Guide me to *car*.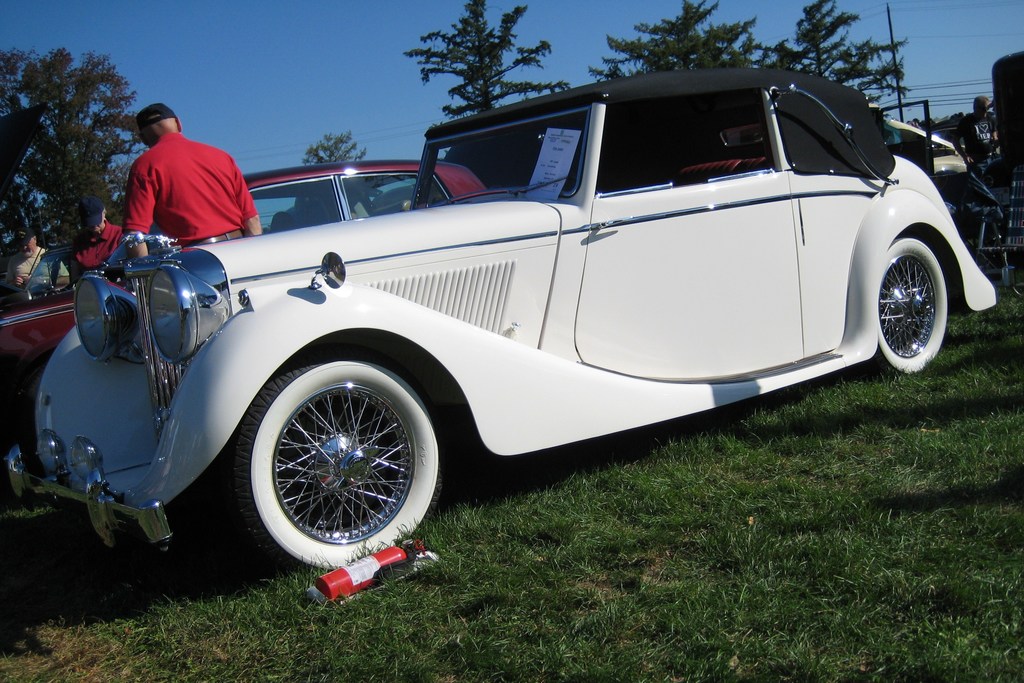
Guidance: bbox=[0, 168, 496, 430].
